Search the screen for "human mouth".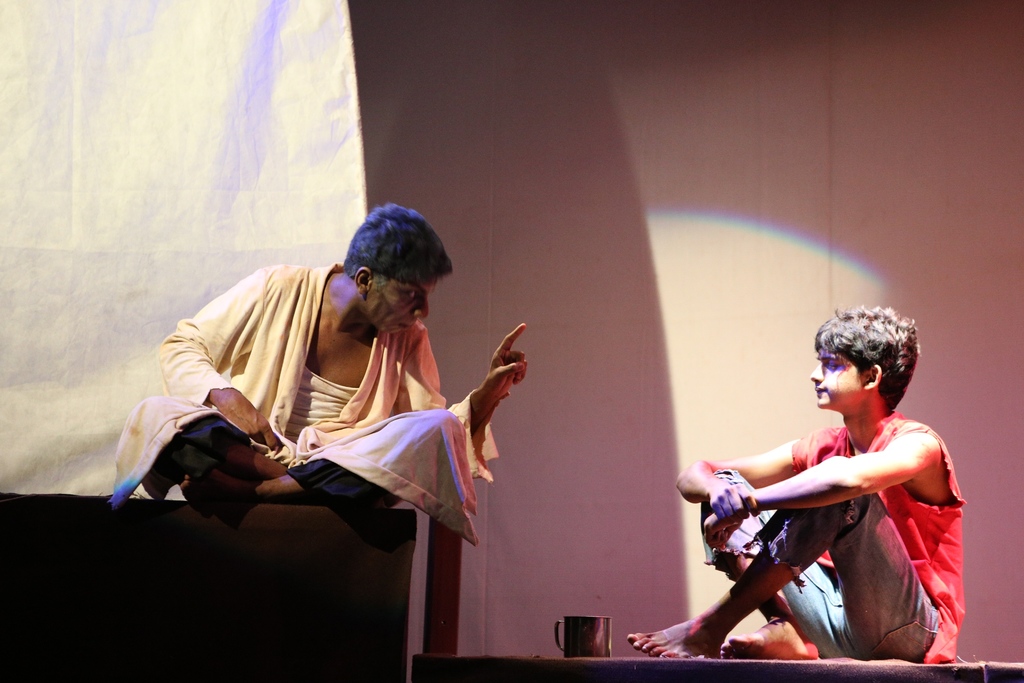
Found at crop(402, 323, 412, 331).
